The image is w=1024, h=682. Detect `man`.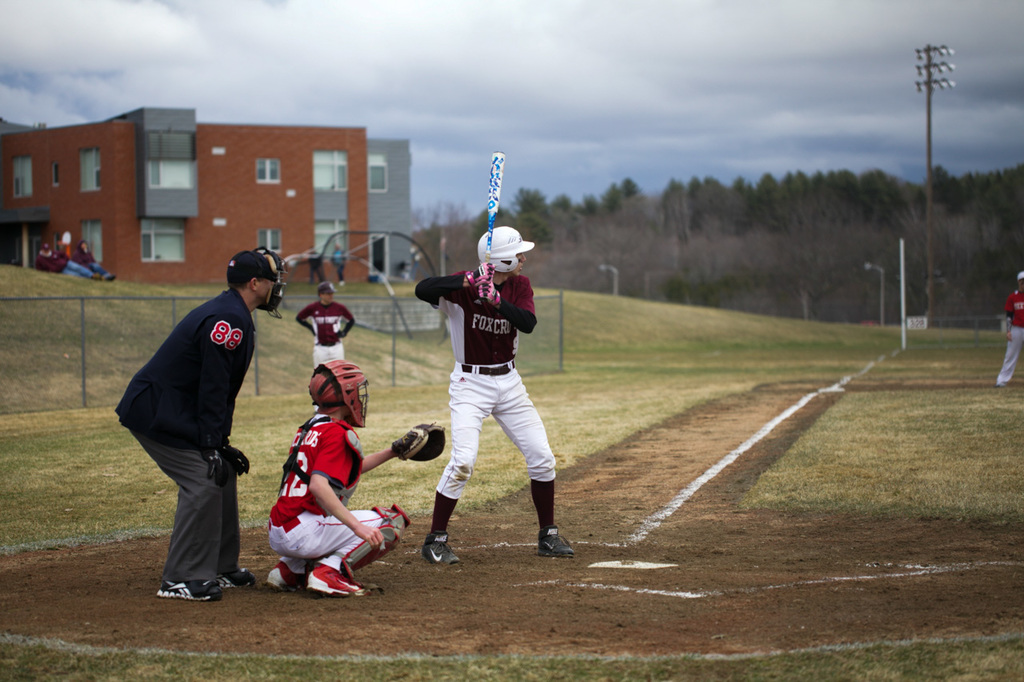
Detection: x1=31 y1=240 x2=105 y2=282.
